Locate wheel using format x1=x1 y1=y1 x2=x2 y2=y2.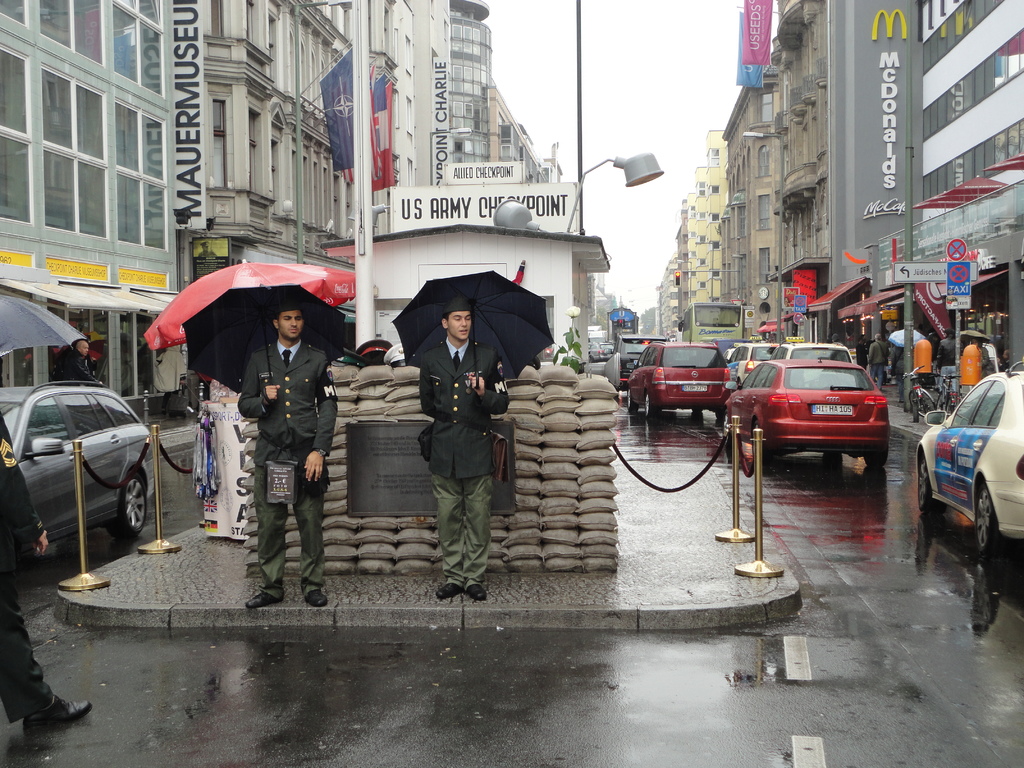
x1=866 y1=444 x2=890 y2=468.
